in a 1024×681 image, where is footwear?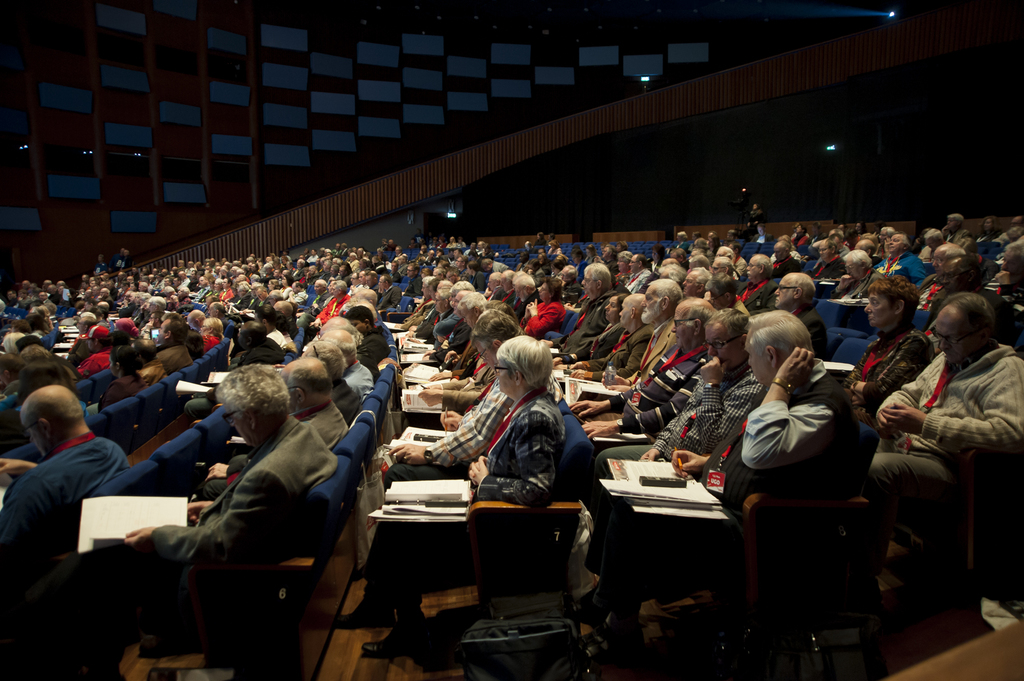
bbox=[368, 620, 419, 674].
